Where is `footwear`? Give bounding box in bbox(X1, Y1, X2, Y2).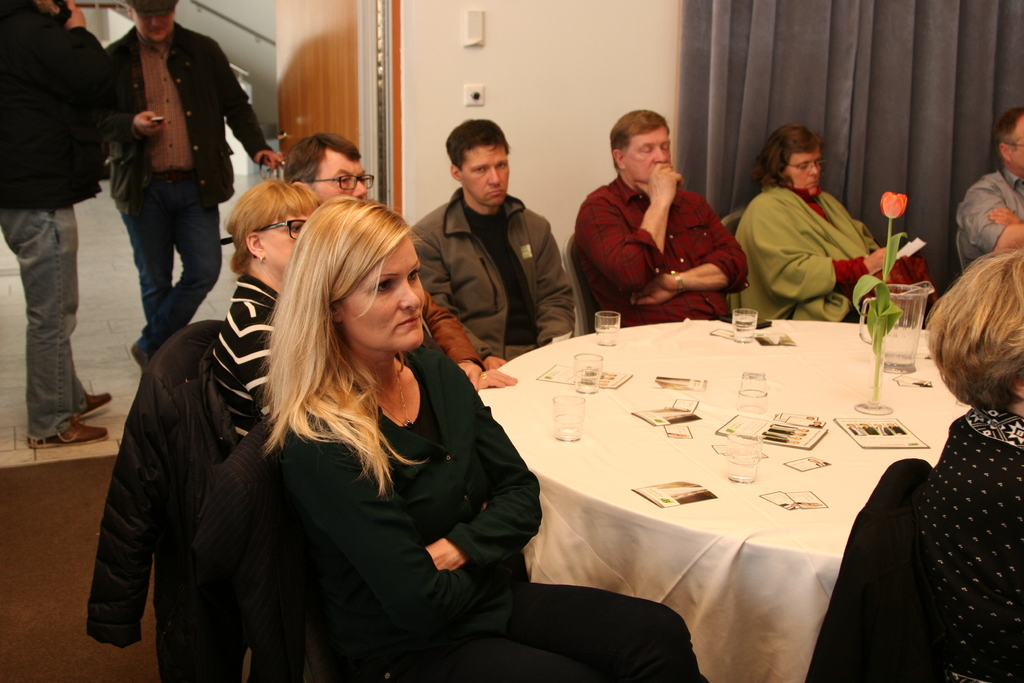
bbox(125, 340, 150, 372).
